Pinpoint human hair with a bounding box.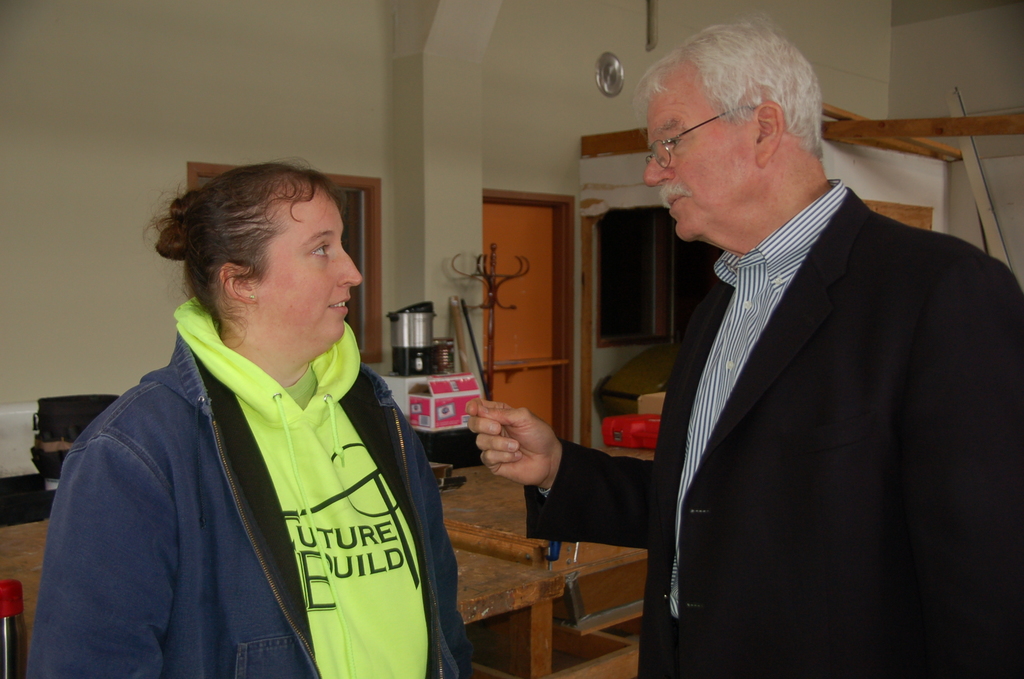
{"x1": 628, "y1": 12, "x2": 826, "y2": 155}.
